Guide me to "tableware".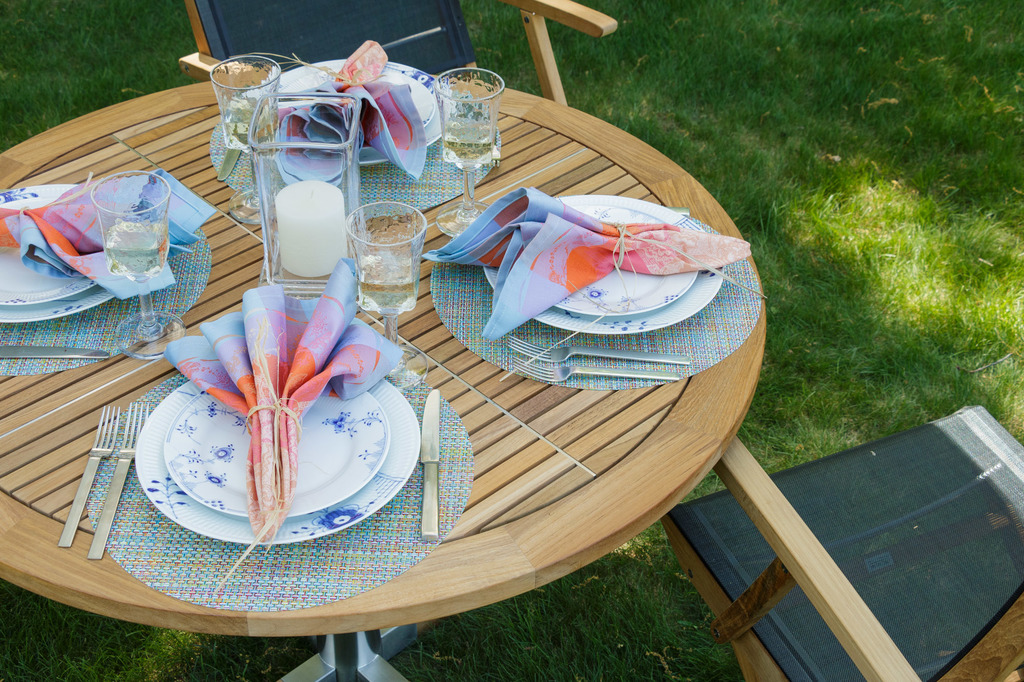
Guidance: 134:379:422:547.
